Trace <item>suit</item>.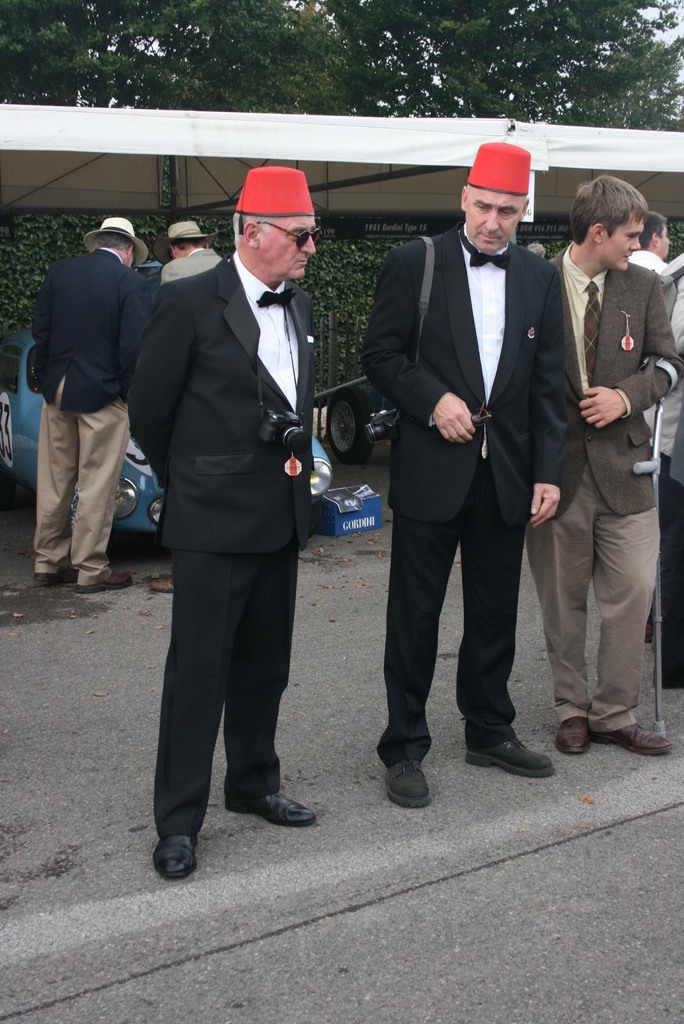
Traced to bbox=(655, 253, 683, 684).
